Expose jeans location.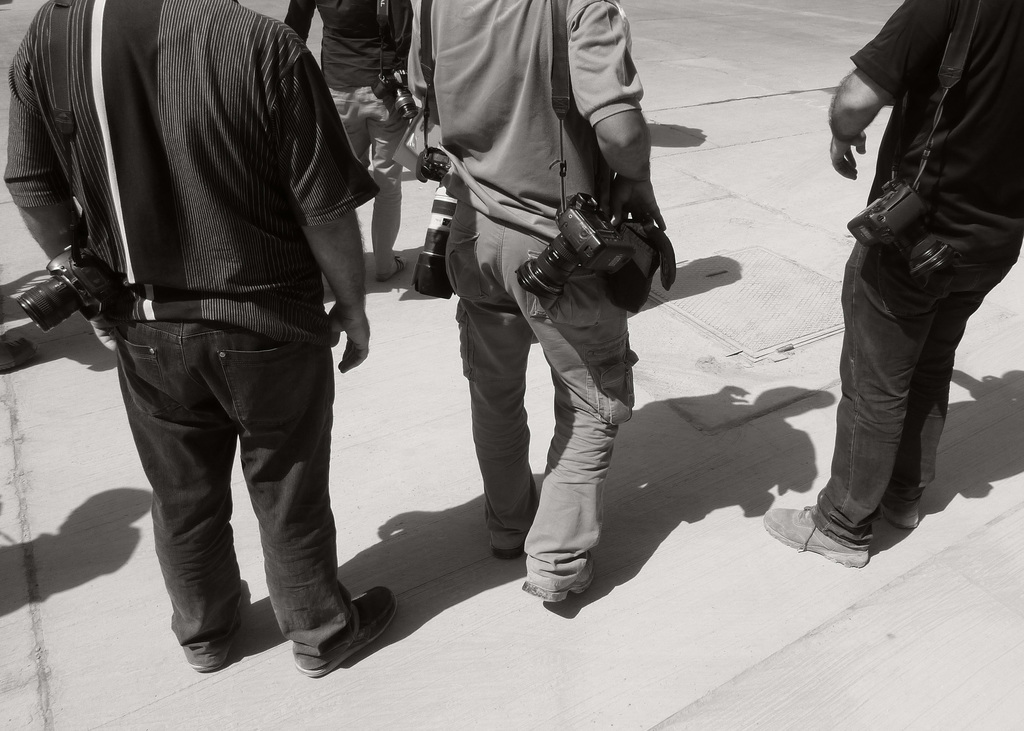
Exposed at 813, 243, 1010, 546.
